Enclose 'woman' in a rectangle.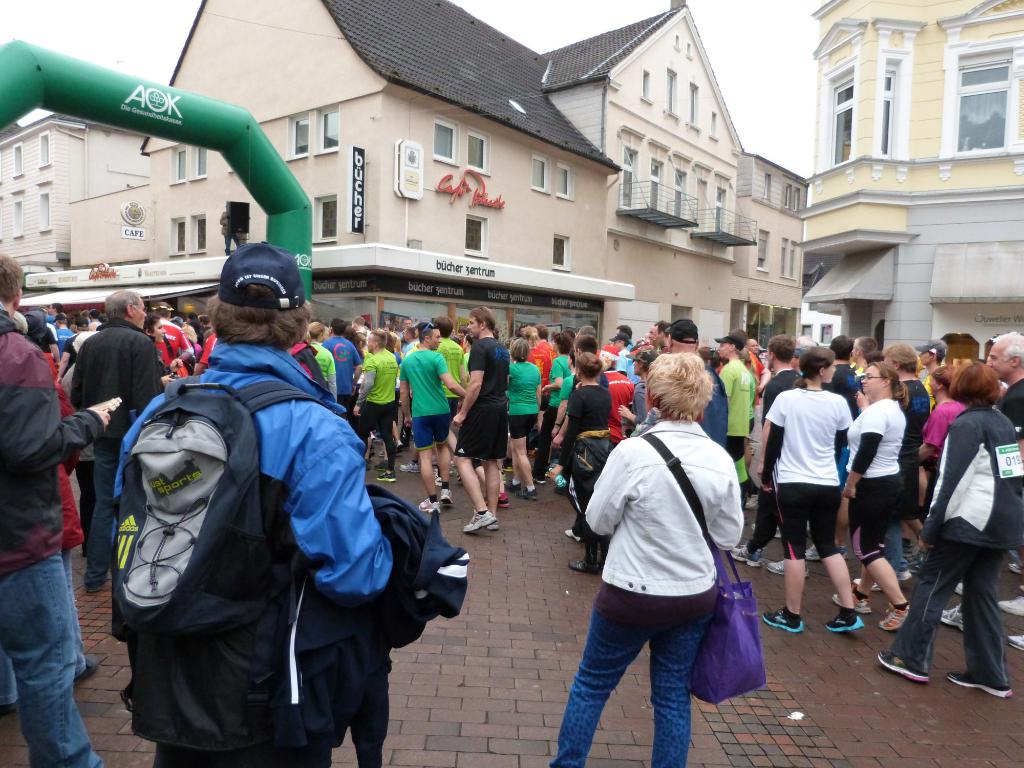
bbox=(142, 314, 163, 348).
